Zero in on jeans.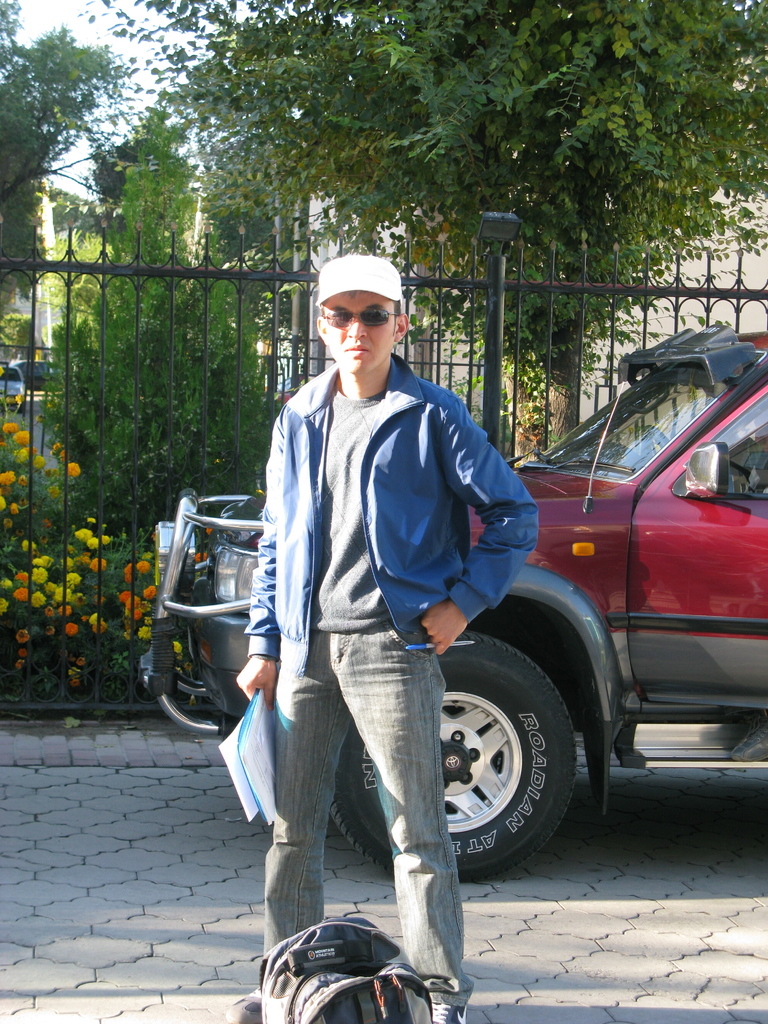
Zeroed in: (262, 625, 474, 1011).
